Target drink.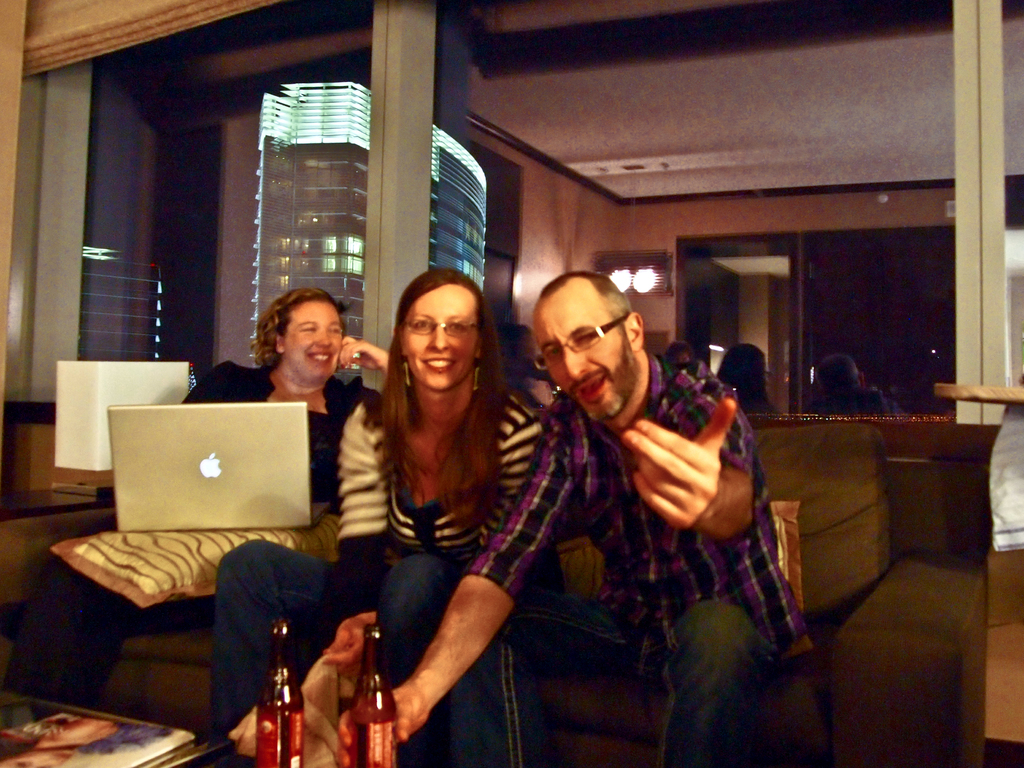
Target region: [344,624,397,767].
